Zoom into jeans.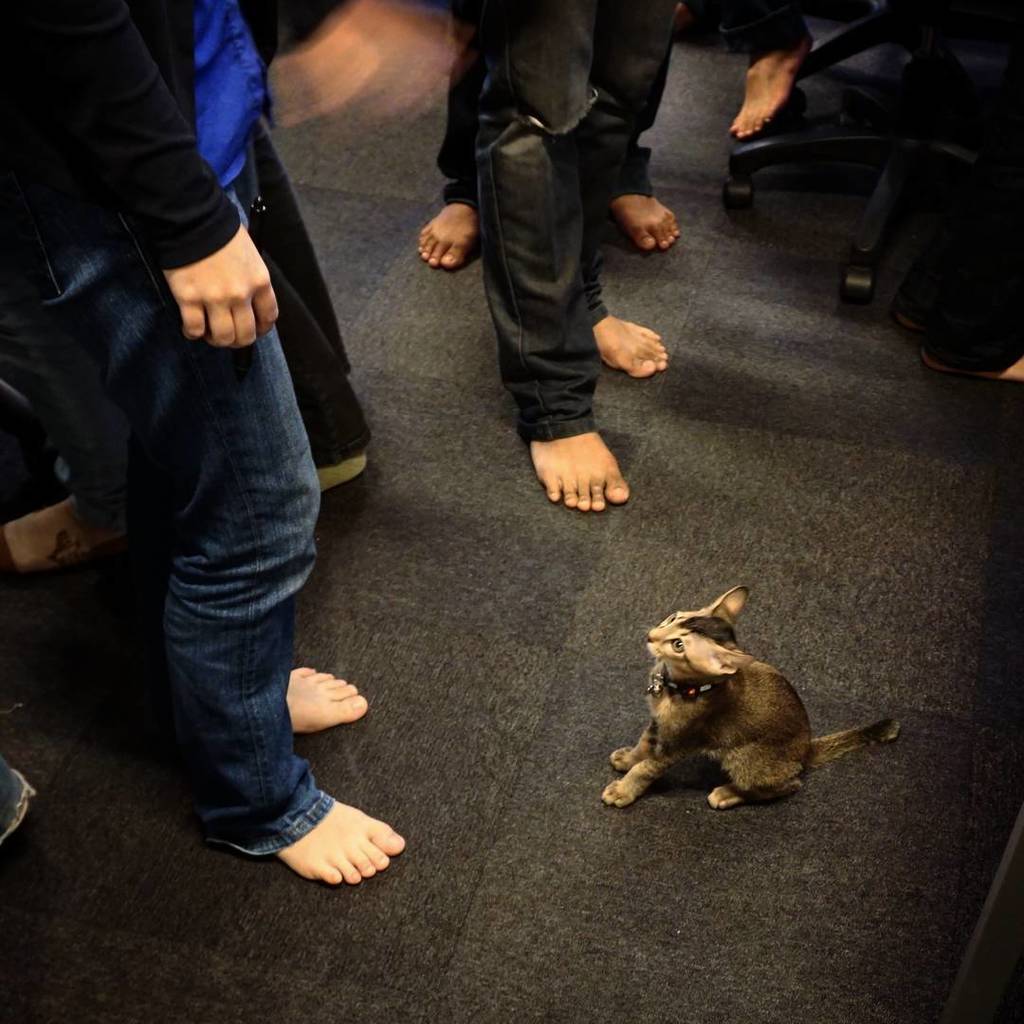
Zoom target: 120, 345, 395, 883.
